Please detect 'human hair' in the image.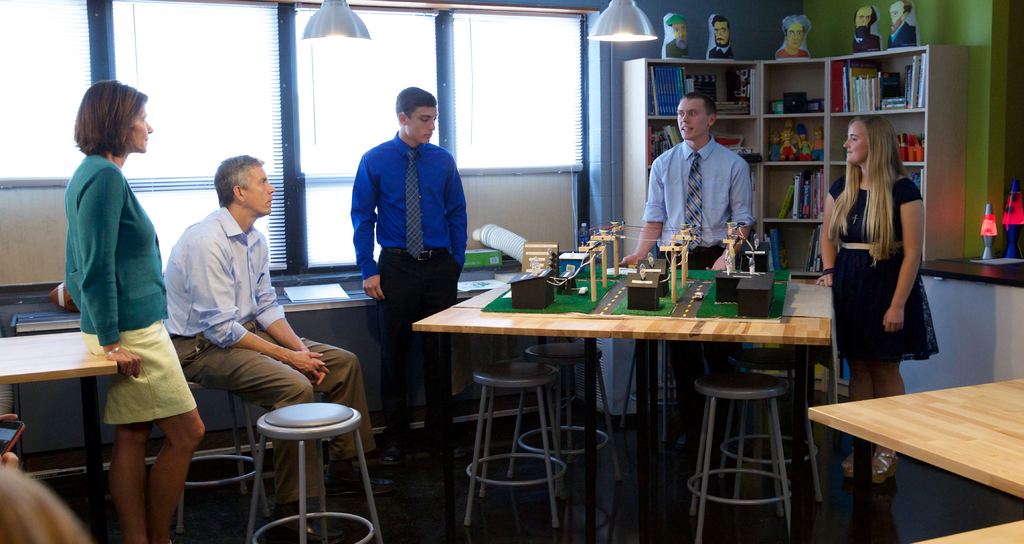
select_region(56, 83, 136, 158).
